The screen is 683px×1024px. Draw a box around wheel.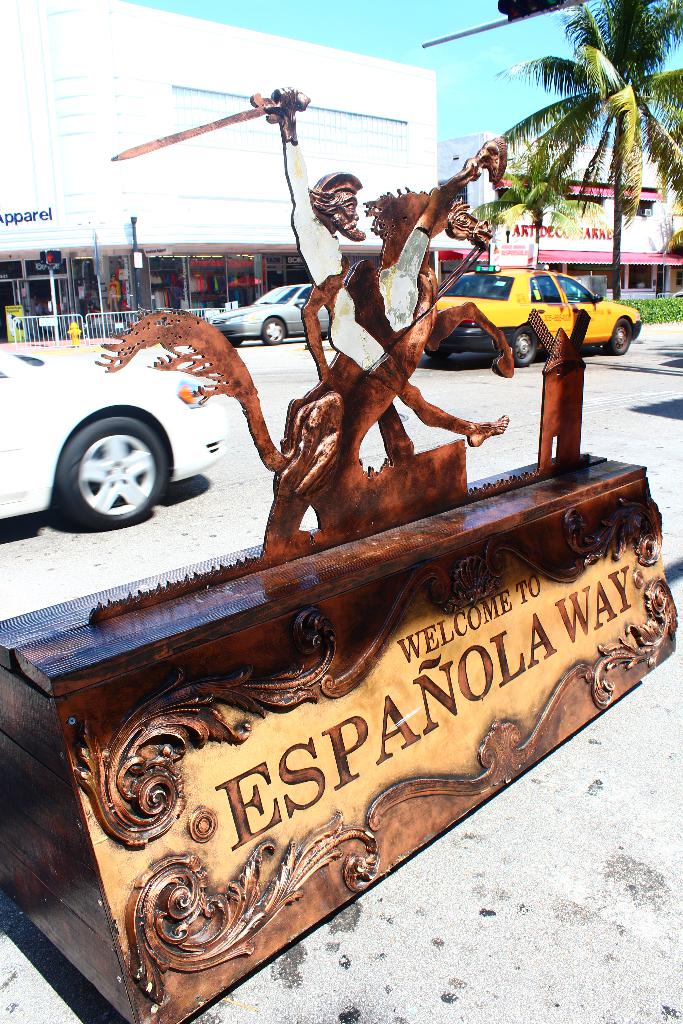
[262, 316, 285, 345].
